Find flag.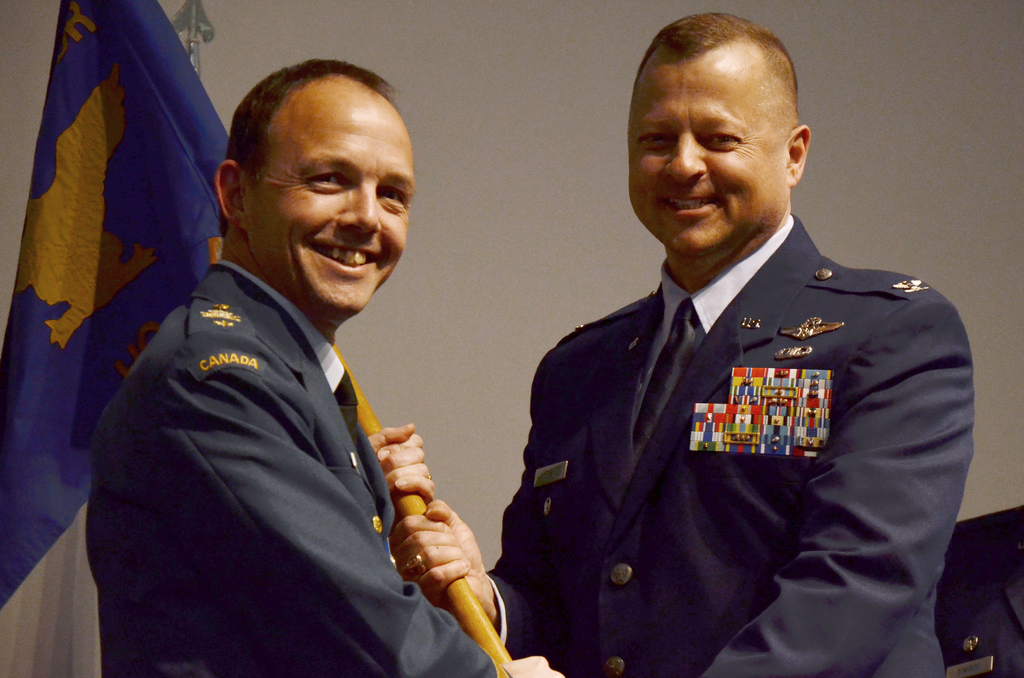
bbox=[0, 0, 232, 606].
